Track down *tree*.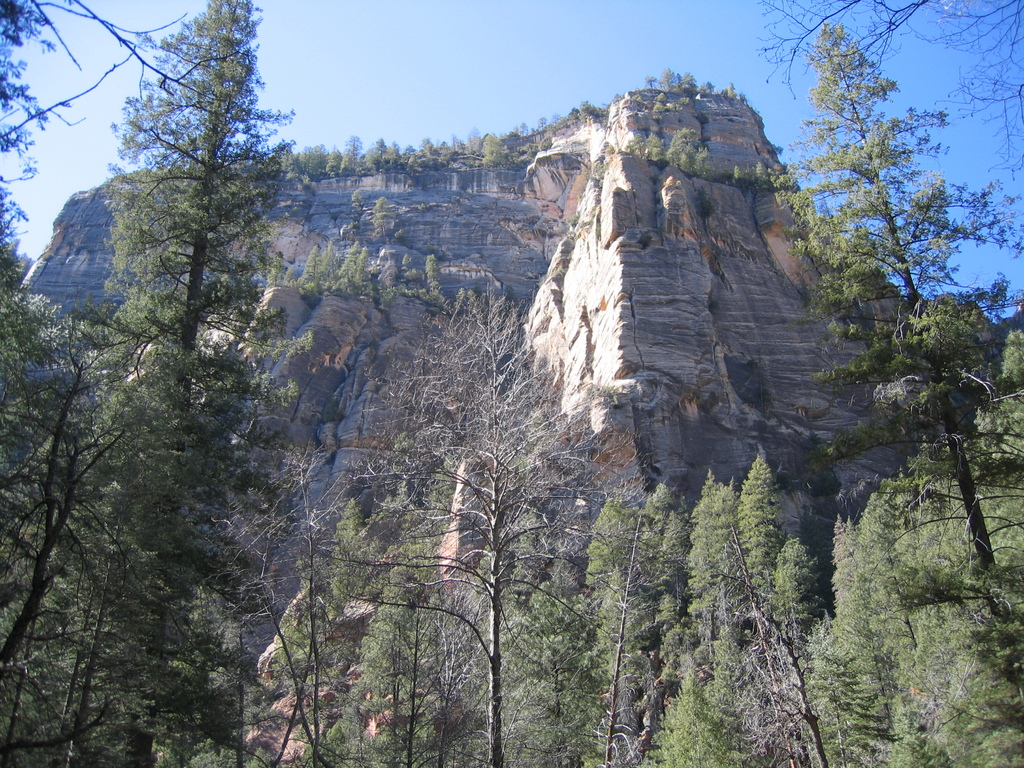
Tracked to (268, 595, 356, 767).
